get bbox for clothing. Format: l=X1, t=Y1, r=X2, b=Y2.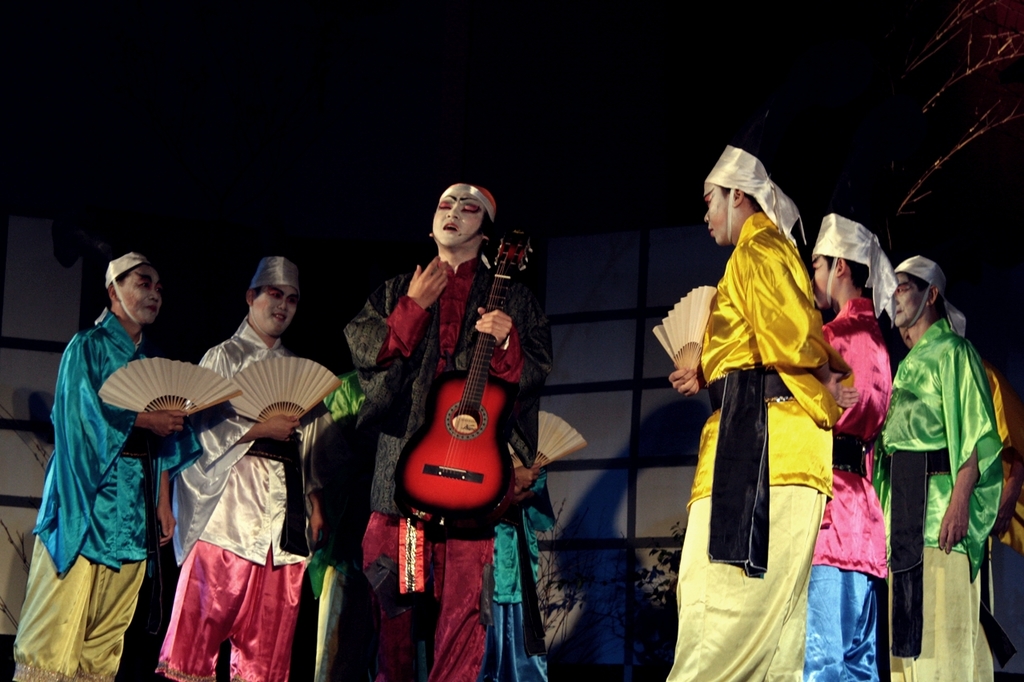
l=156, t=316, r=334, b=681.
